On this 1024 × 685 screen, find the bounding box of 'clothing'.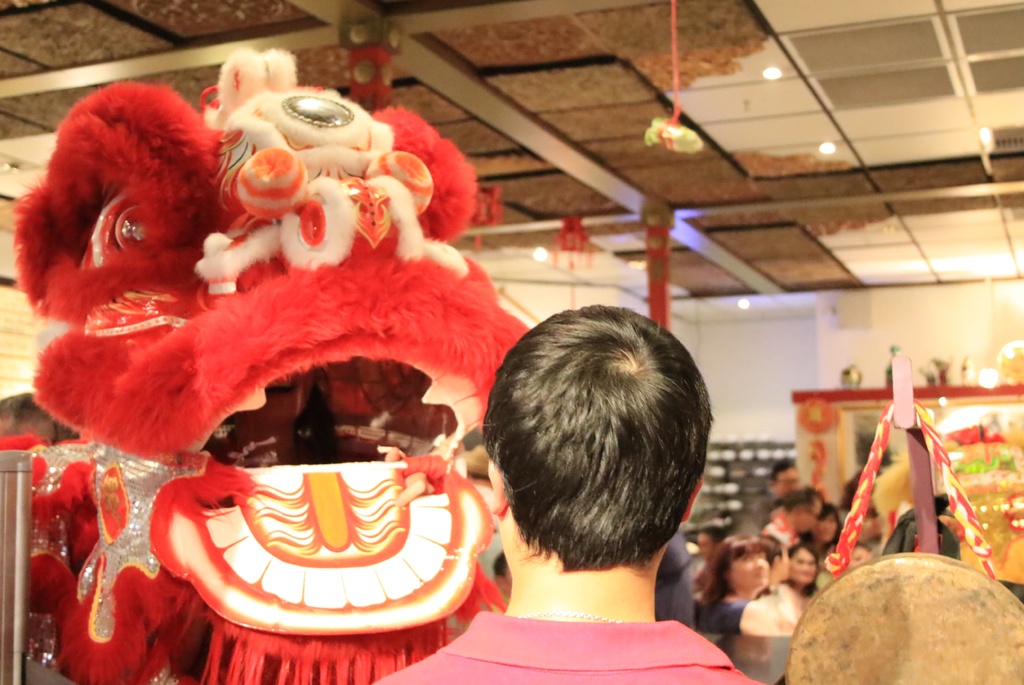
Bounding box: Rect(655, 526, 740, 634).
